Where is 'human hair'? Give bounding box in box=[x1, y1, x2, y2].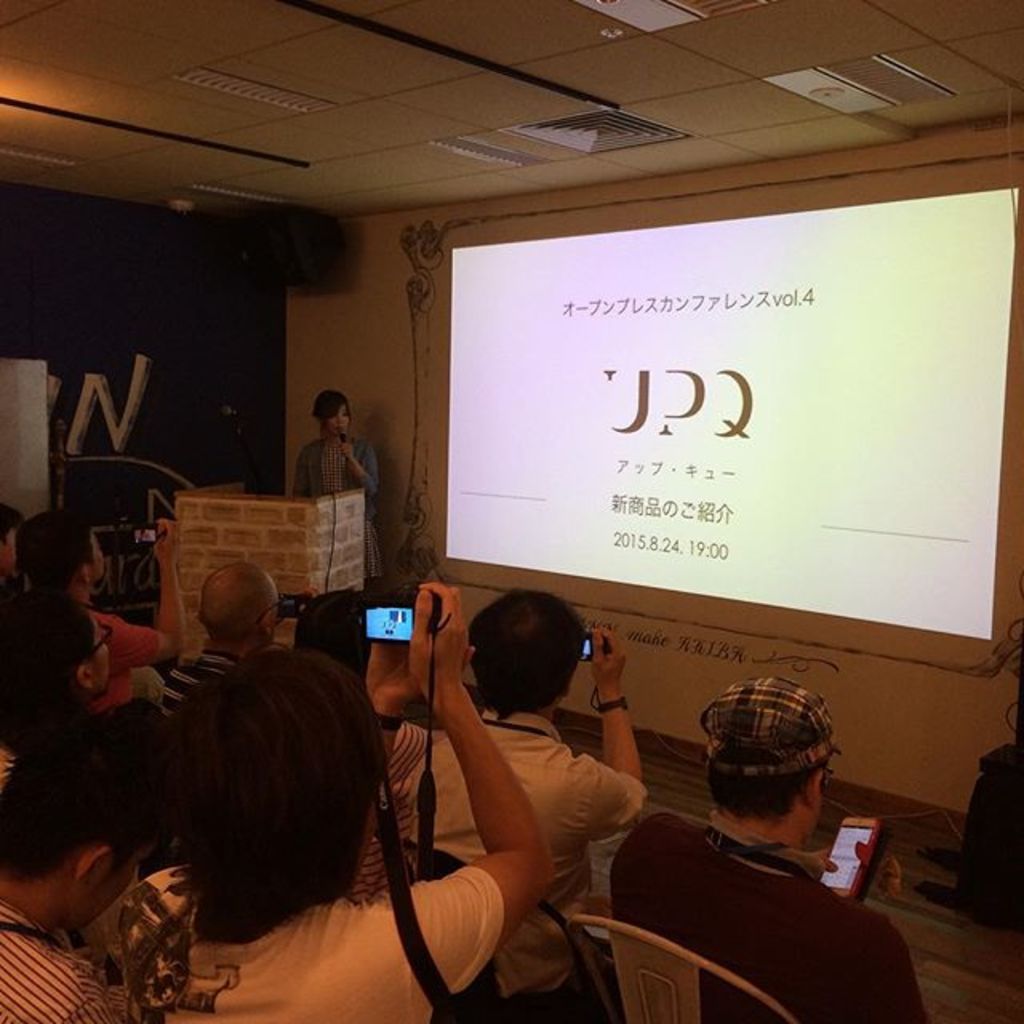
box=[0, 594, 91, 757].
